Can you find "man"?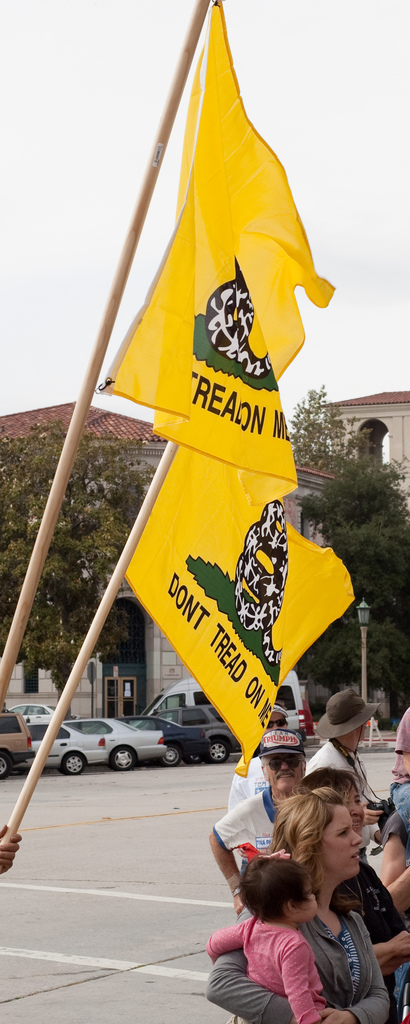
Yes, bounding box: [left=298, top=686, right=387, bottom=861].
